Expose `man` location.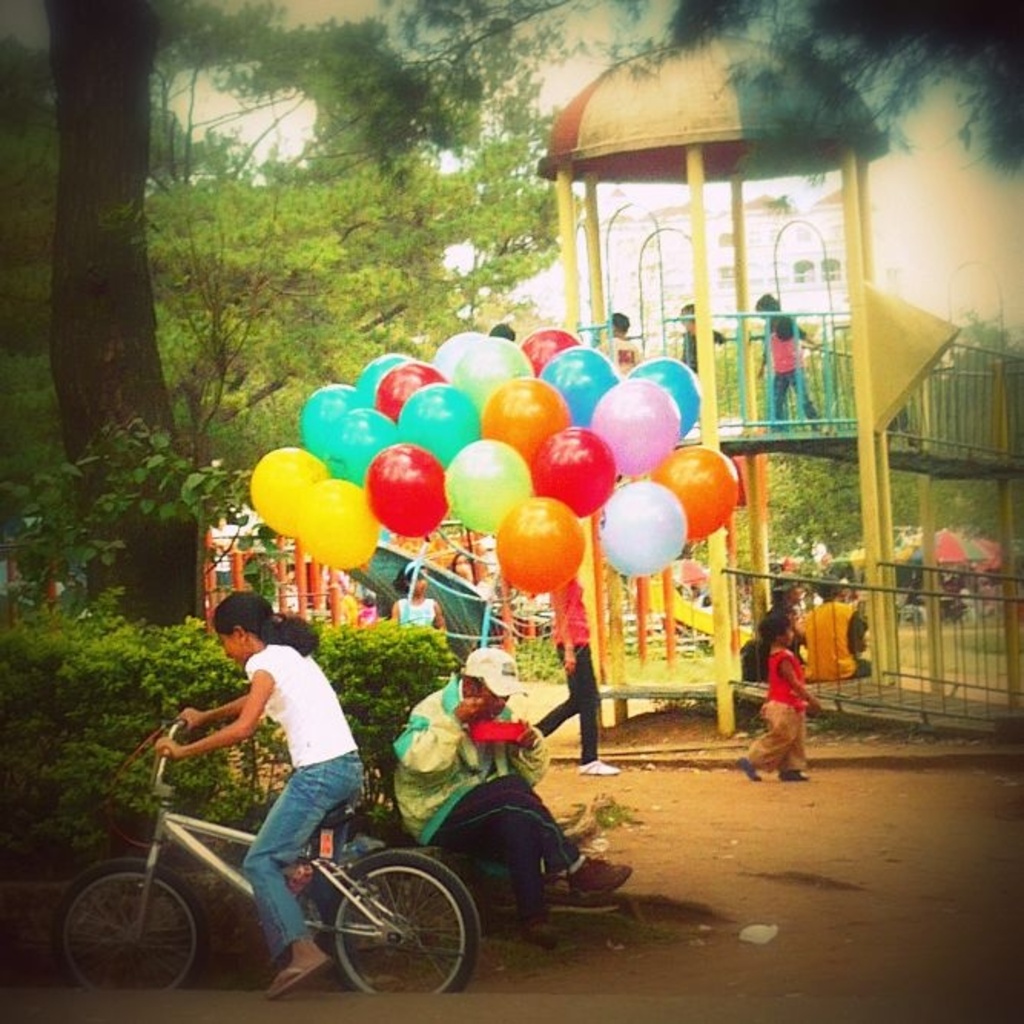
Exposed at (391, 651, 629, 946).
